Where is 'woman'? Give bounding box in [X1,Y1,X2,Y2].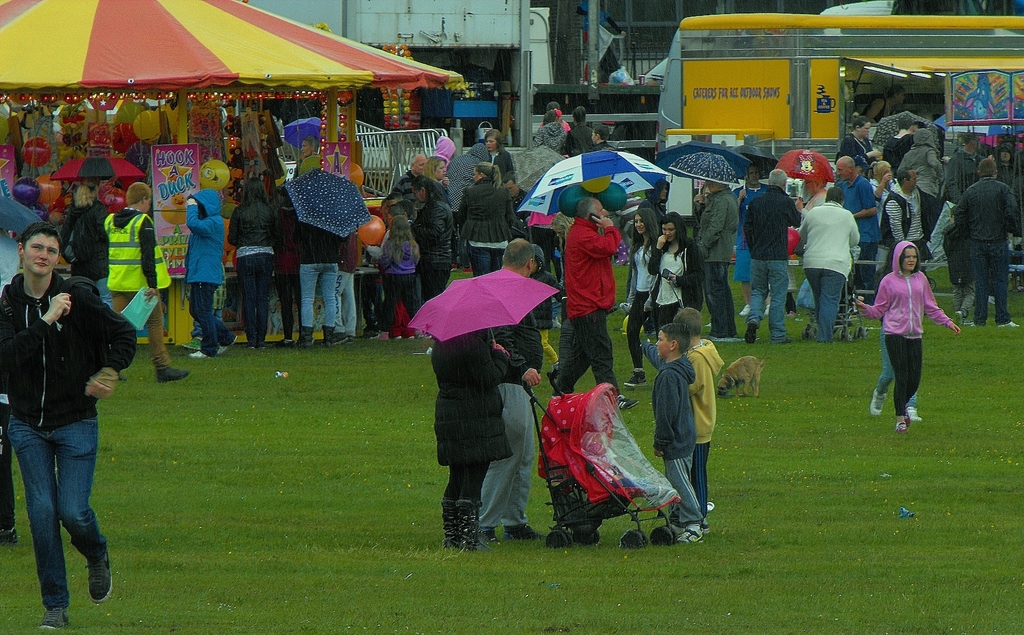
[842,119,880,175].
